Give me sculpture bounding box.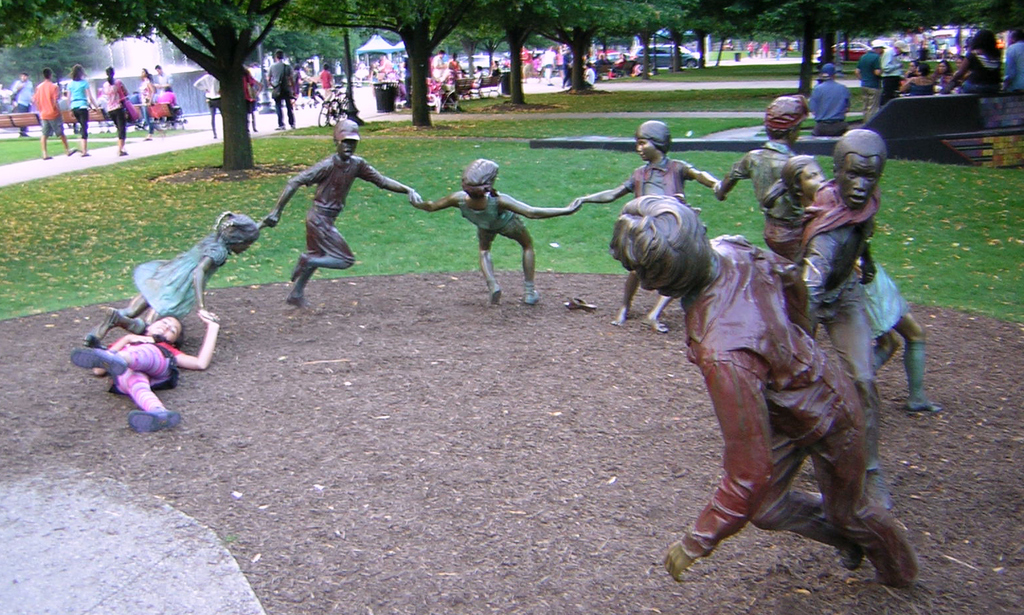
(x1=422, y1=145, x2=567, y2=308).
